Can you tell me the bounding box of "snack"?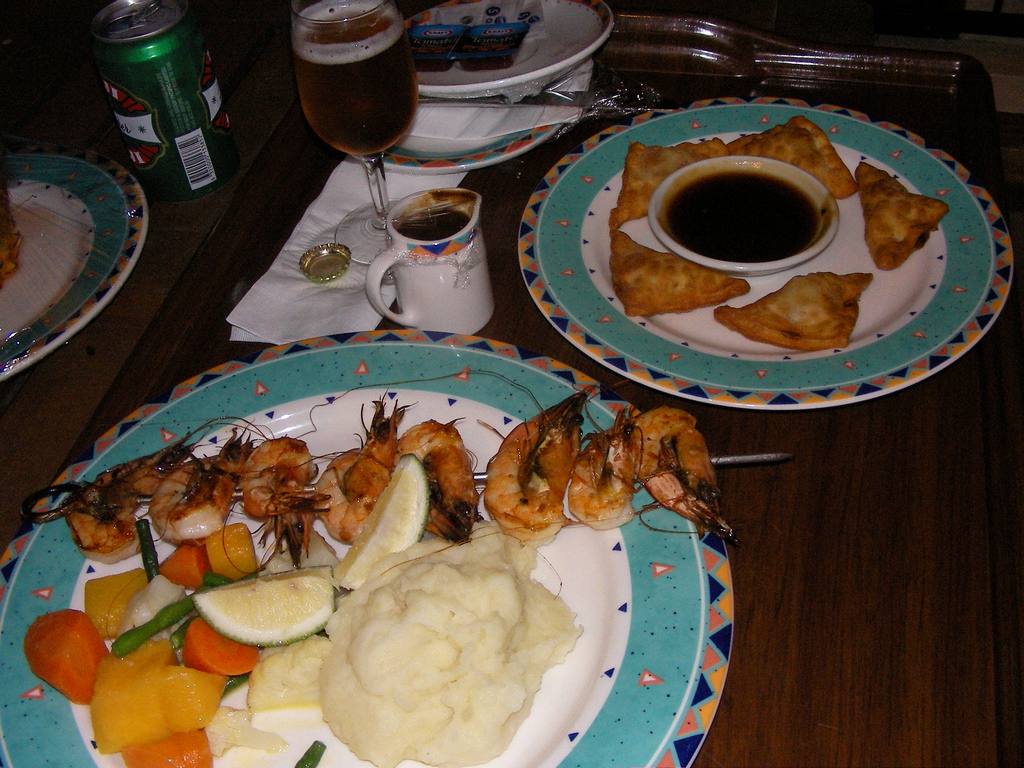
crop(604, 227, 742, 321).
